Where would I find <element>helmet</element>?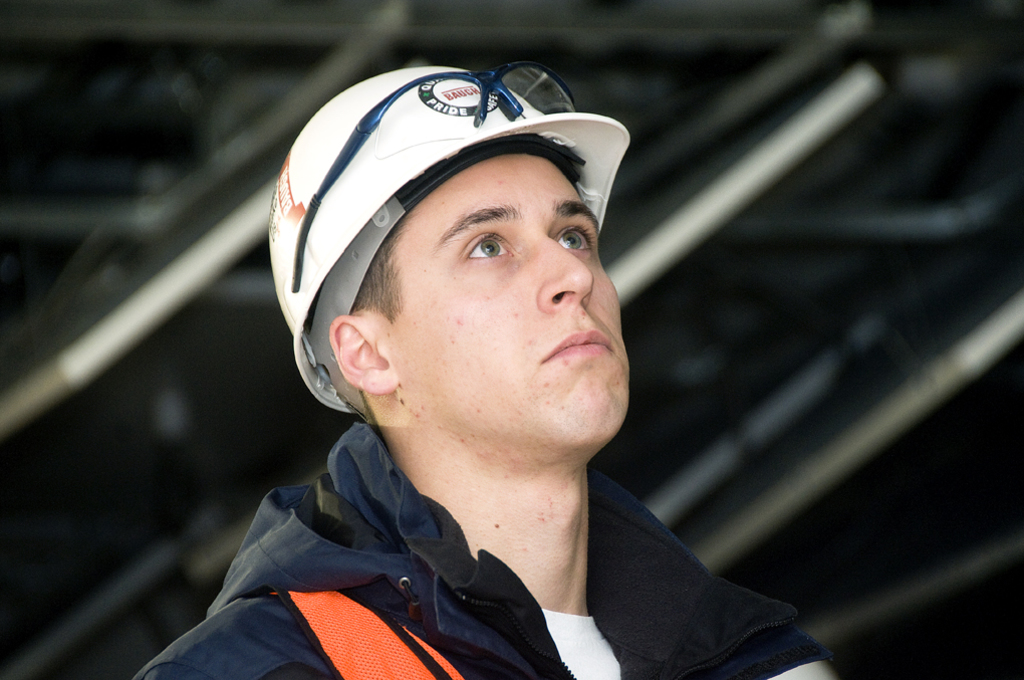
At BBox(258, 46, 645, 478).
